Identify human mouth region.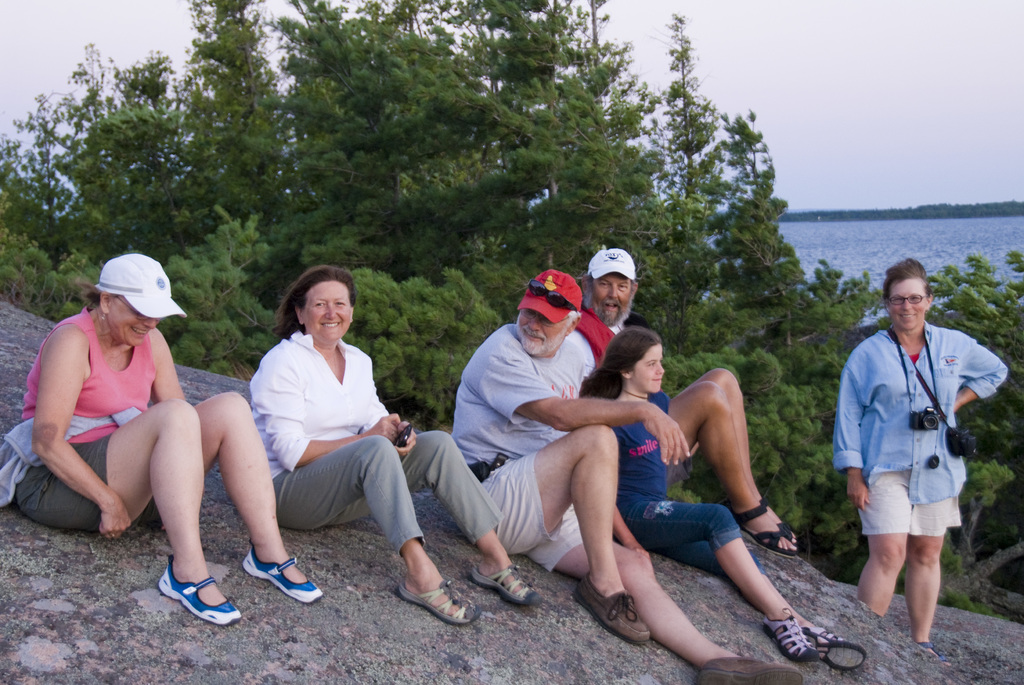
Region: l=602, t=300, r=618, b=310.
